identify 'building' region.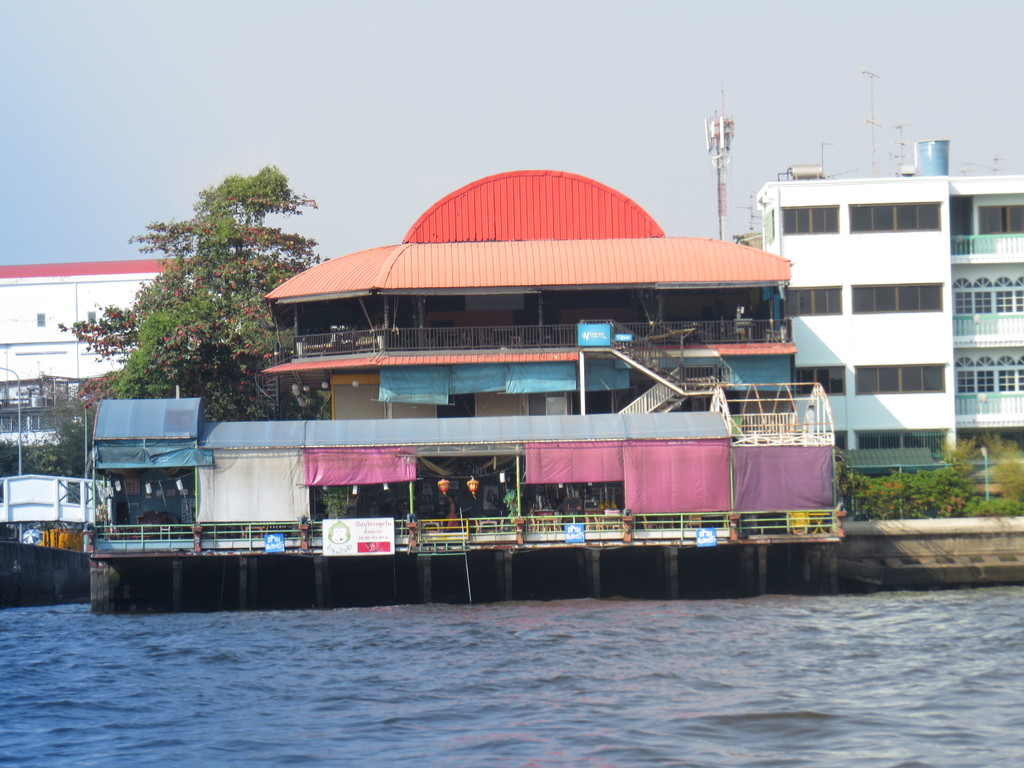
Region: Rect(753, 134, 1023, 472).
